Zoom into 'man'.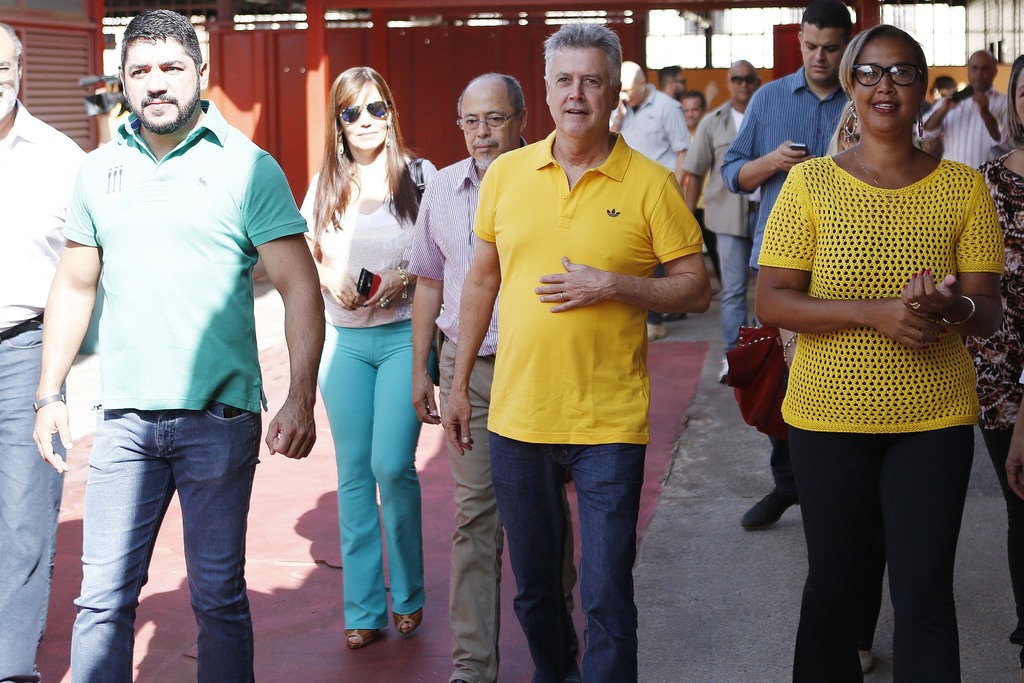
Zoom target: 29/2/330/682.
